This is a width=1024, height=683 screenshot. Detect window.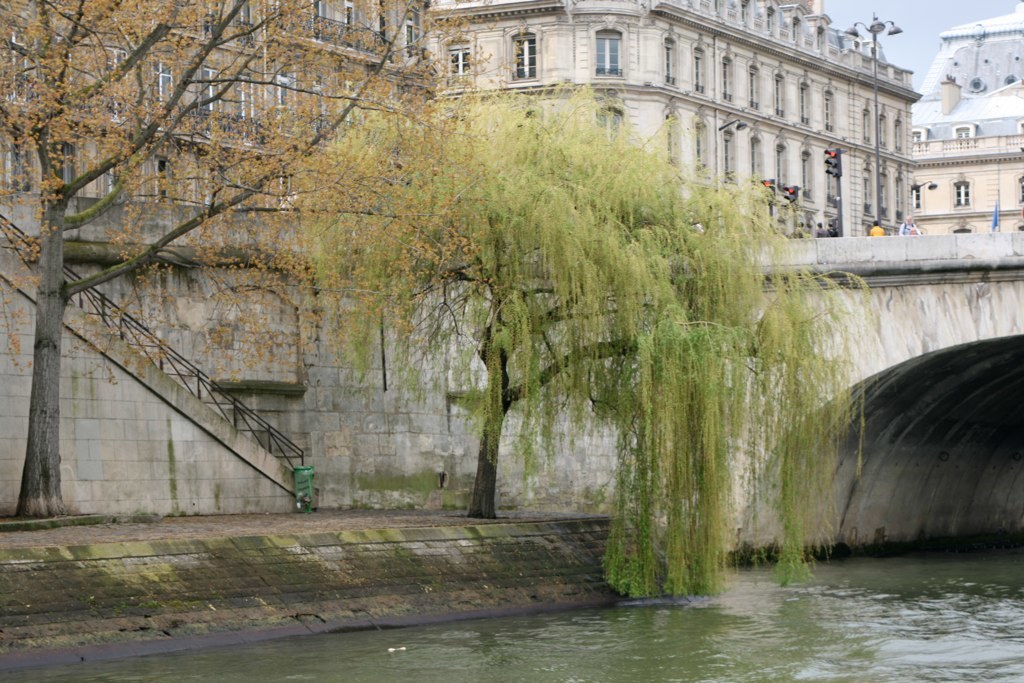
box=[54, 133, 74, 188].
